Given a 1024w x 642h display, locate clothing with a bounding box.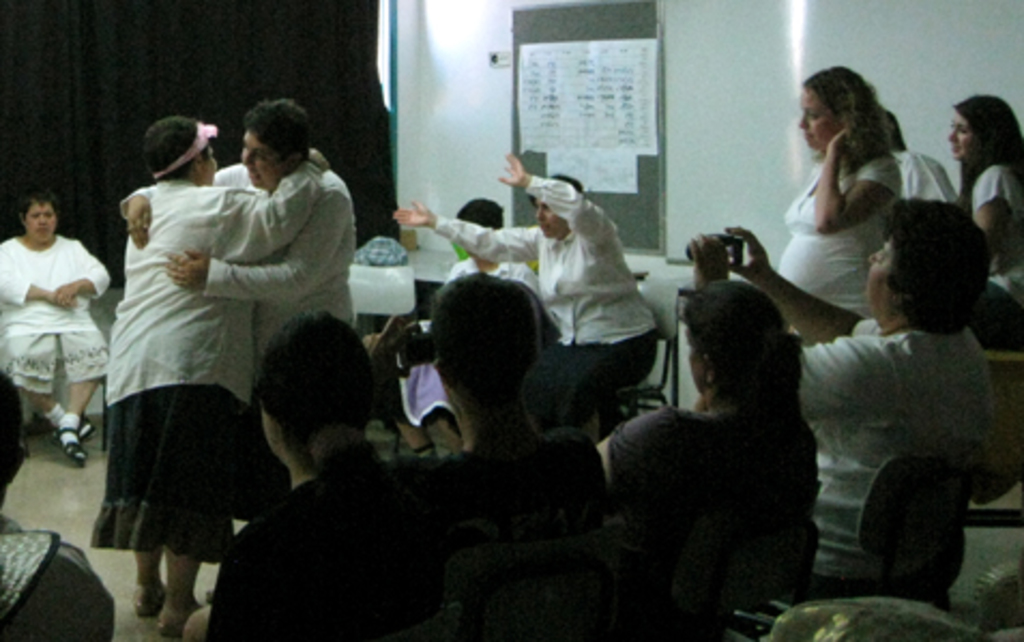
Located: rect(109, 155, 354, 526).
